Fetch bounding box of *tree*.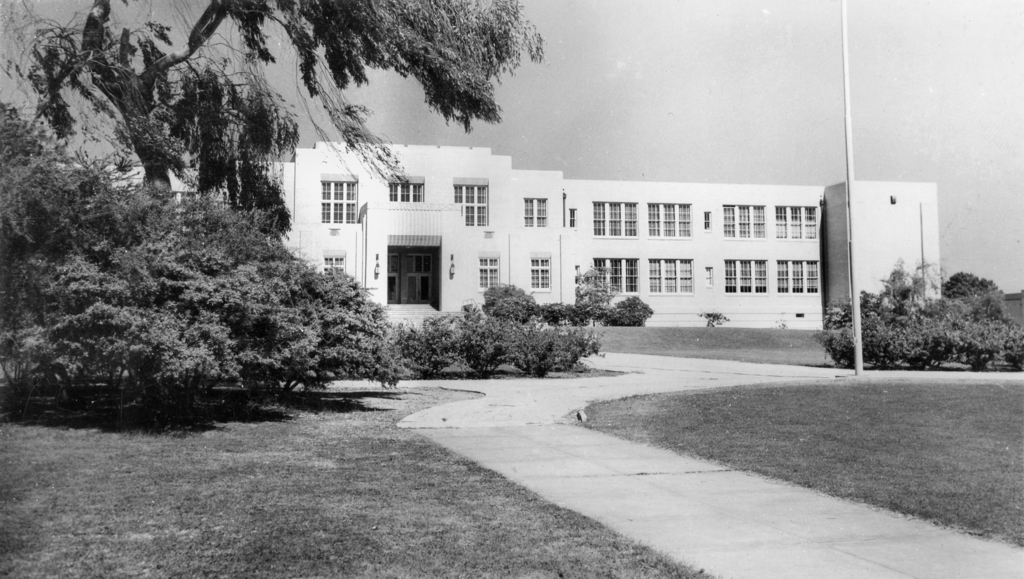
Bbox: region(481, 277, 550, 320).
